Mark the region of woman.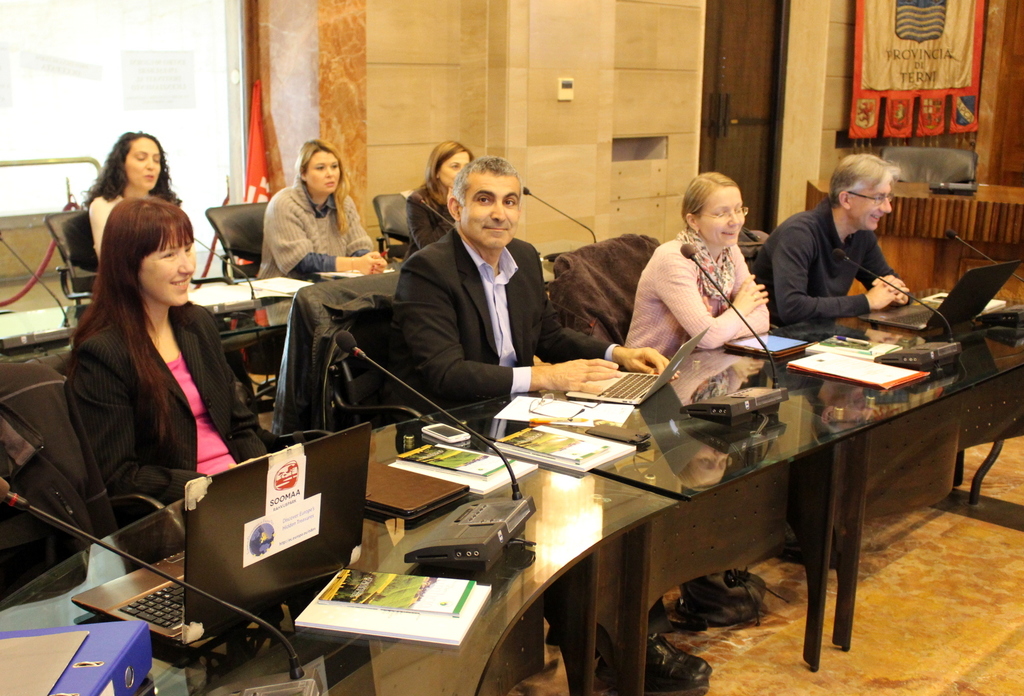
Region: region(613, 169, 799, 373).
